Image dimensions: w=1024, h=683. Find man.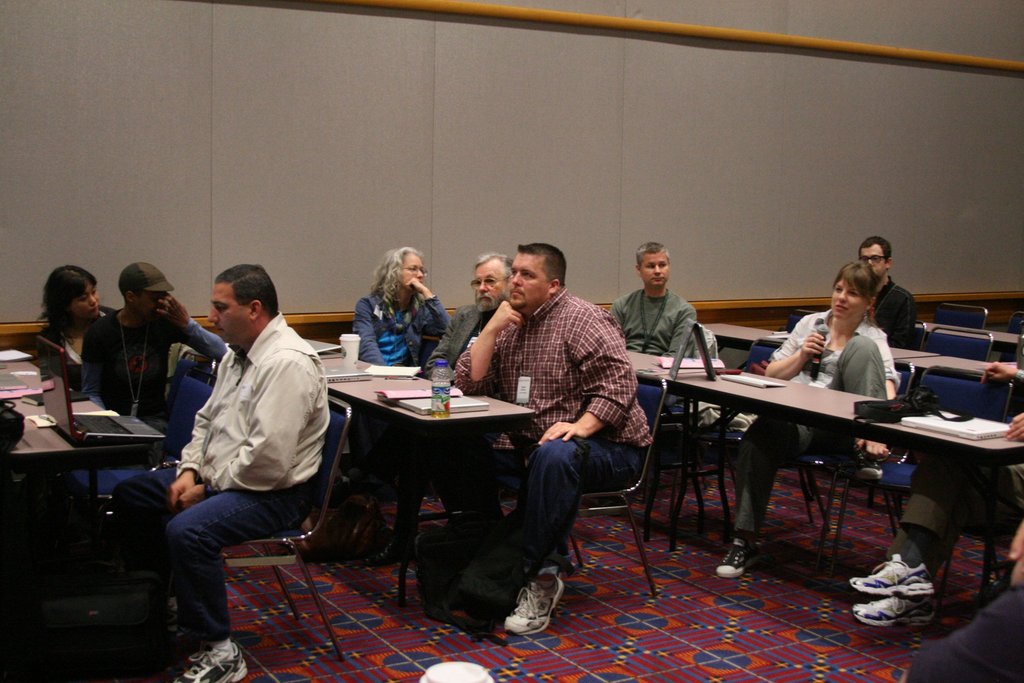
<bbox>858, 237, 913, 348</bbox>.
